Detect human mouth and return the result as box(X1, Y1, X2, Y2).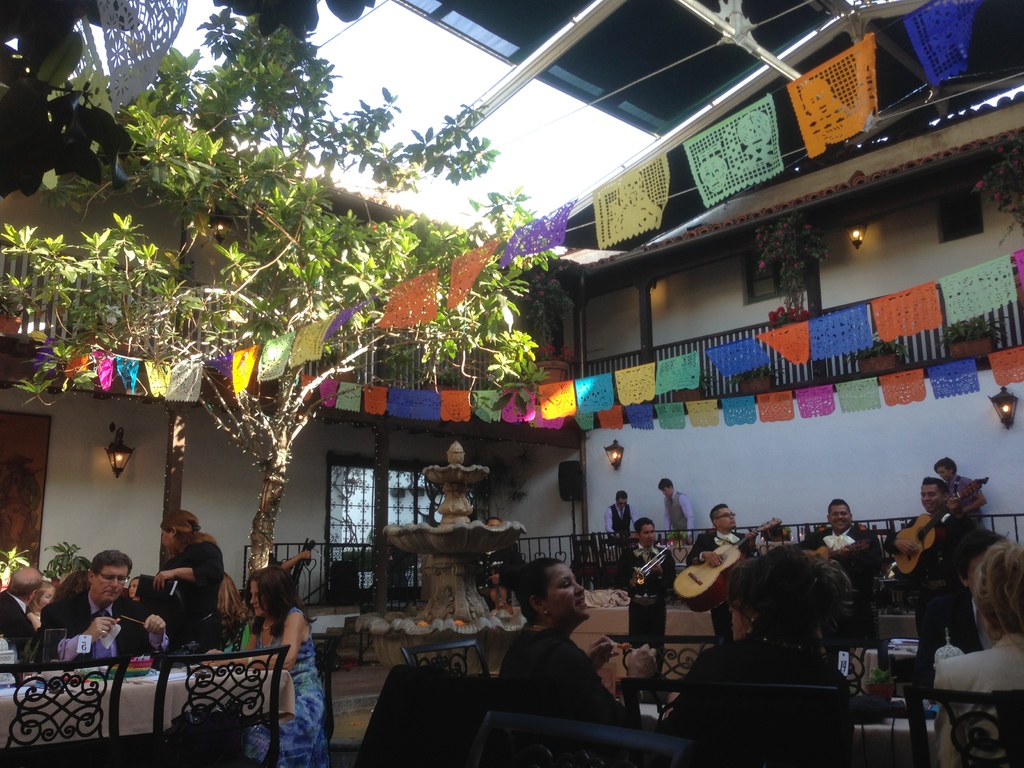
box(573, 596, 587, 611).
